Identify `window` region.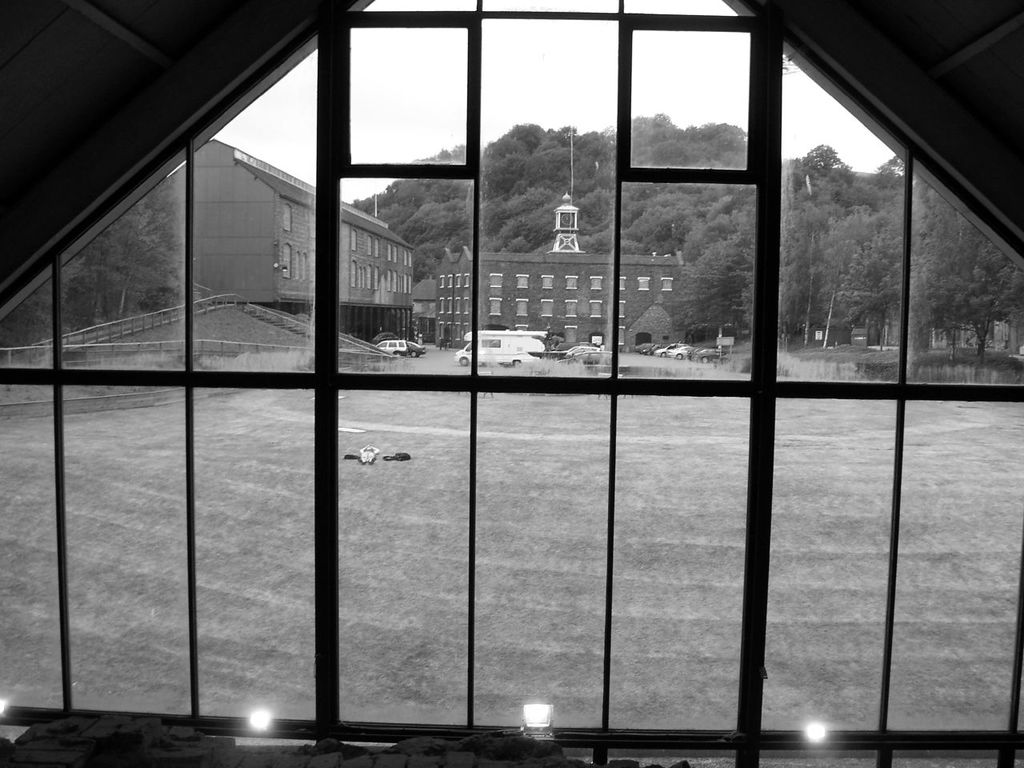
Region: x1=282, y1=242, x2=291, y2=278.
